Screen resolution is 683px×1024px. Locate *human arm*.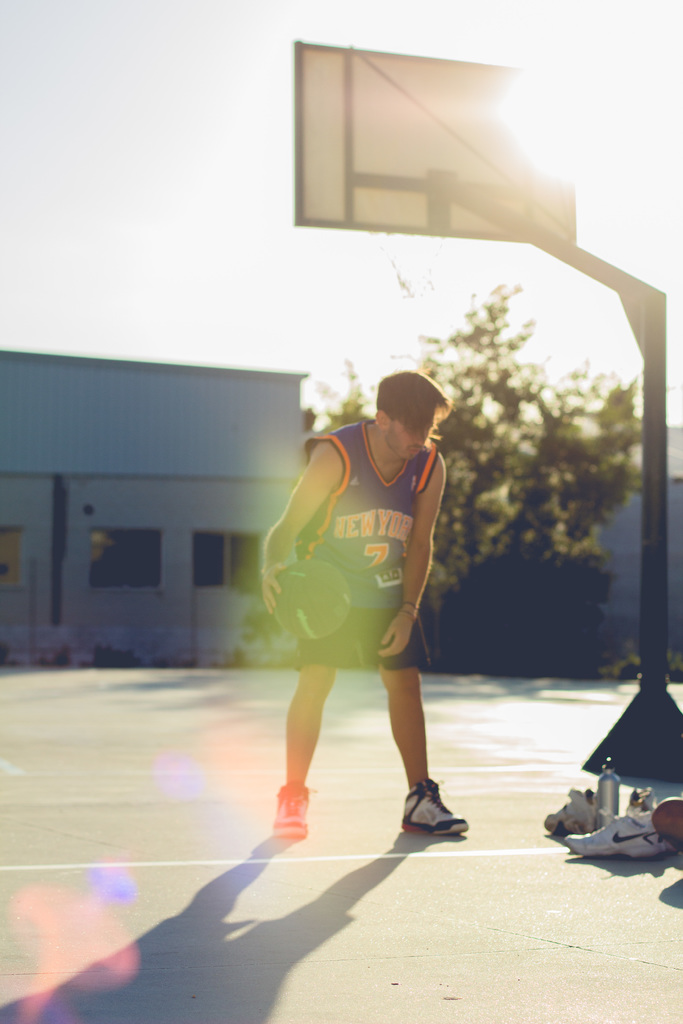
(379,449,445,662).
